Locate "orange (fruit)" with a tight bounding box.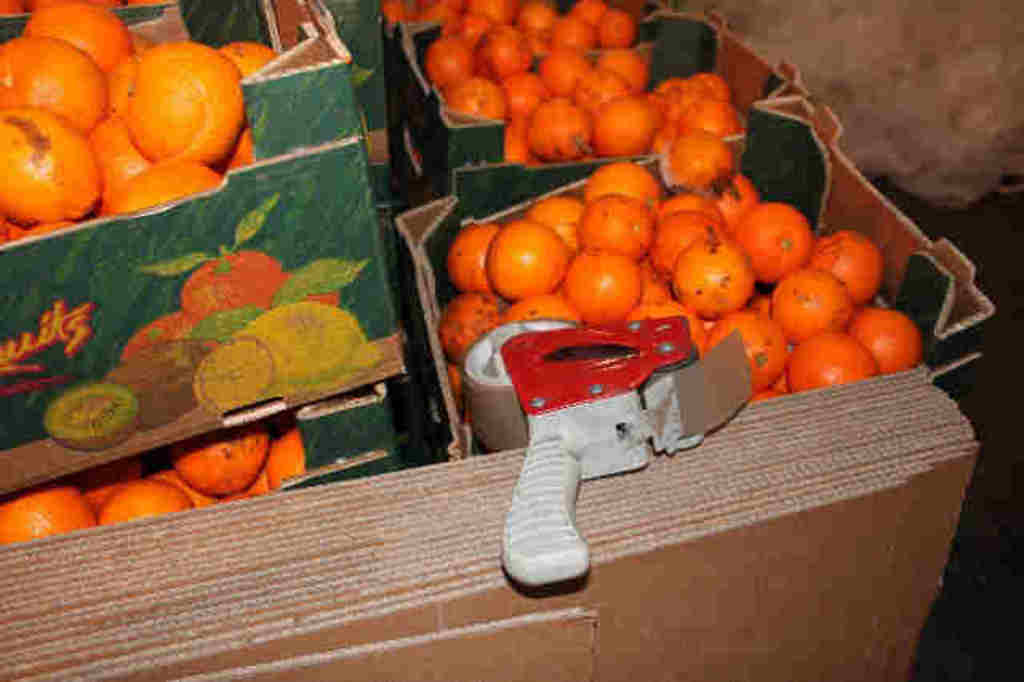
pyautogui.locateOnScreen(442, 219, 486, 279).
